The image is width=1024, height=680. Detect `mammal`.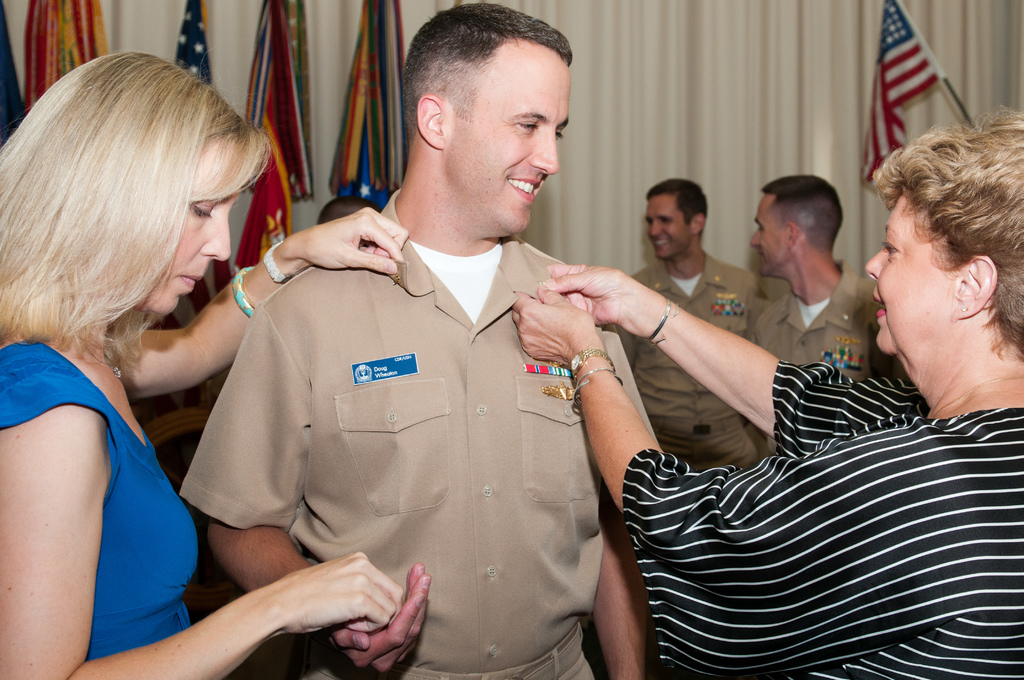
Detection: x1=511, y1=108, x2=1023, y2=679.
